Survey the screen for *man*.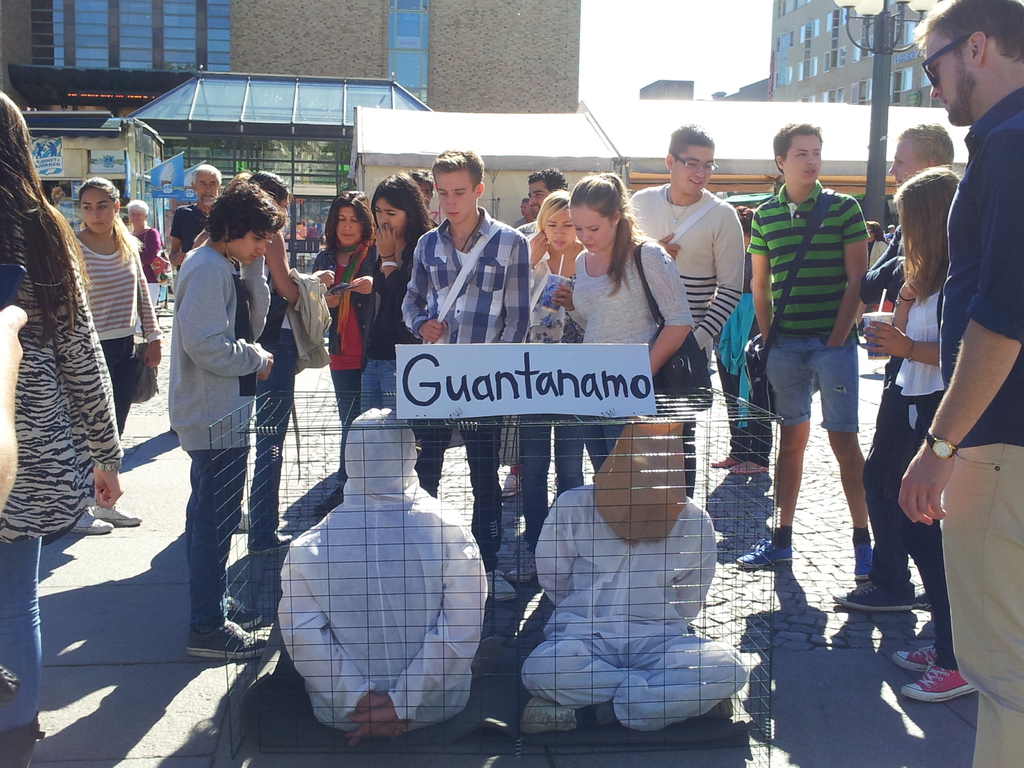
Survey found: region(895, 0, 1023, 767).
